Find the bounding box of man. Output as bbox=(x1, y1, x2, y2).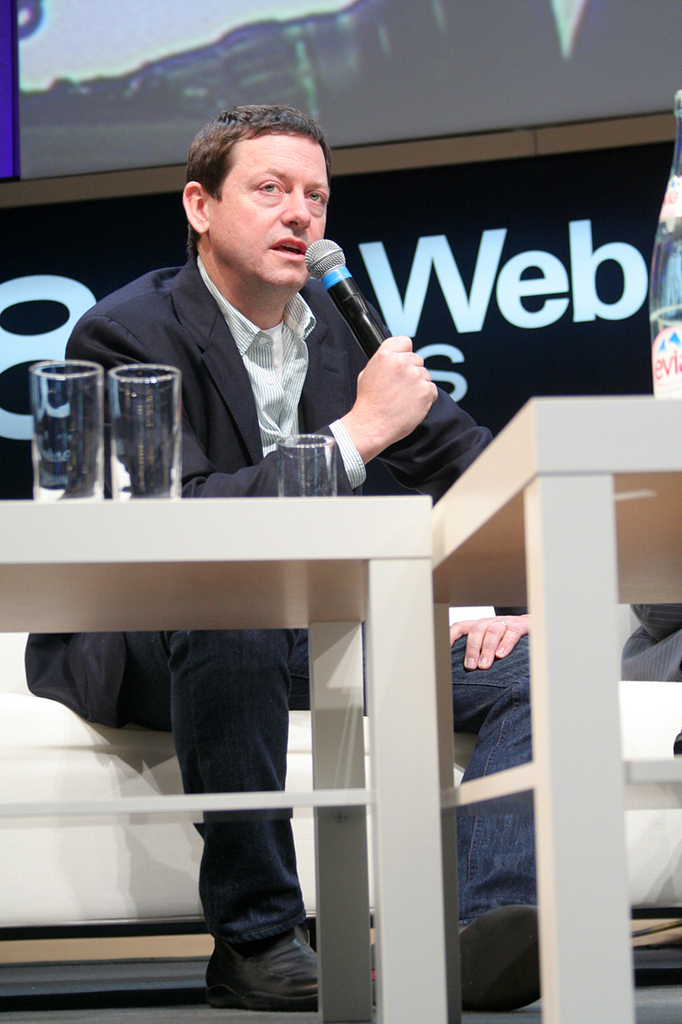
bbox=(17, 97, 543, 1013).
